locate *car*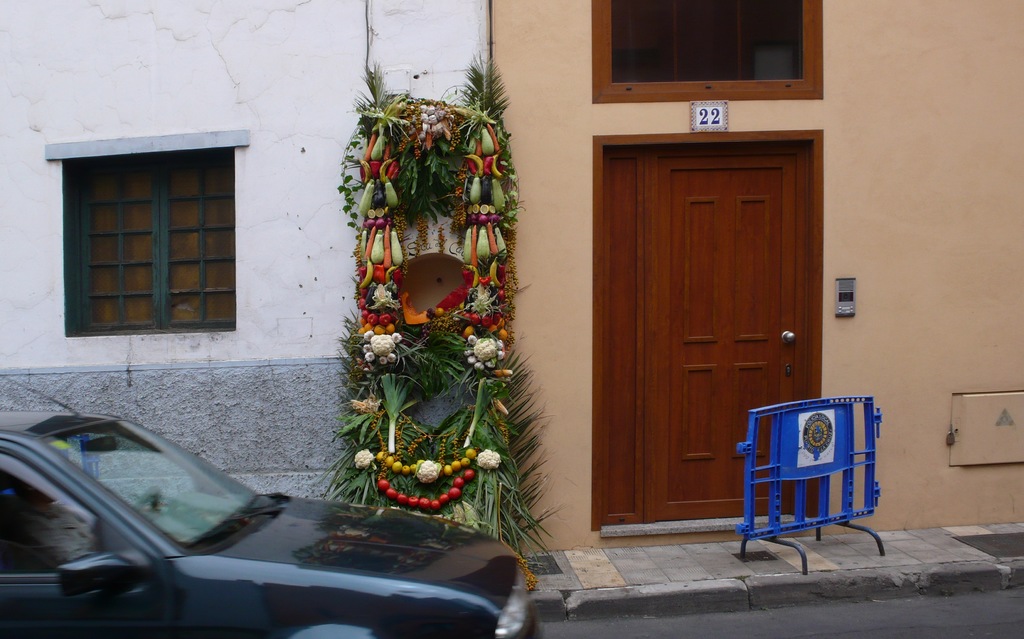
[x1=0, y1=396, x2=495, y2=633]
